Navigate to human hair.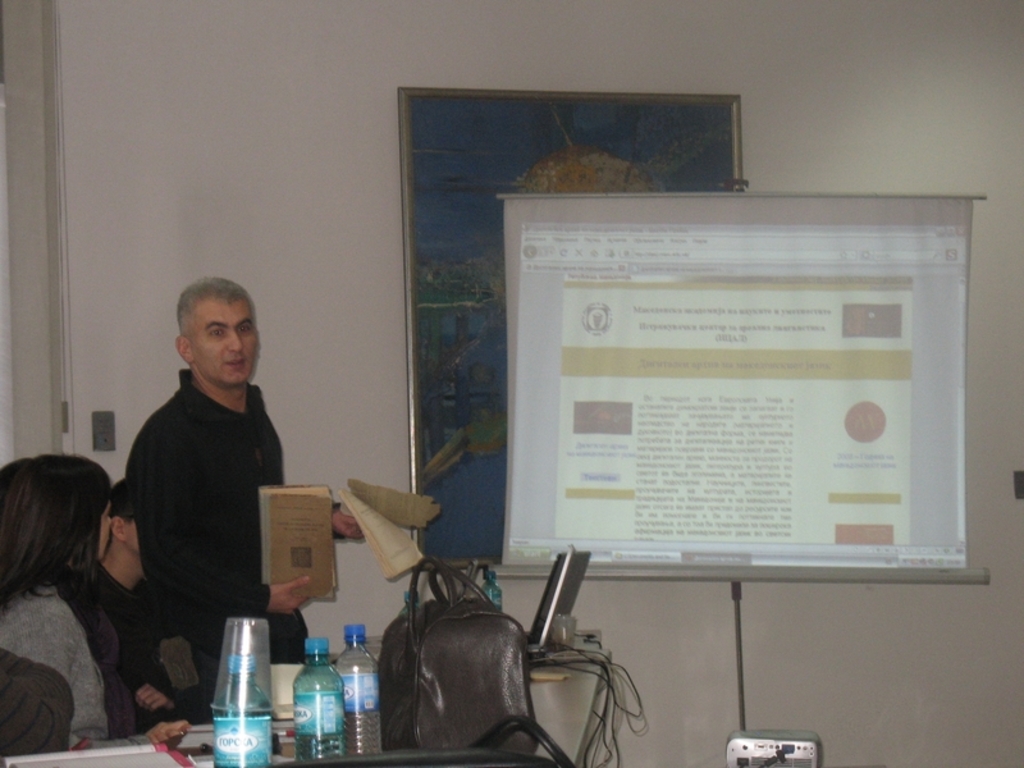
Navigation target: [109,476,134,524].
